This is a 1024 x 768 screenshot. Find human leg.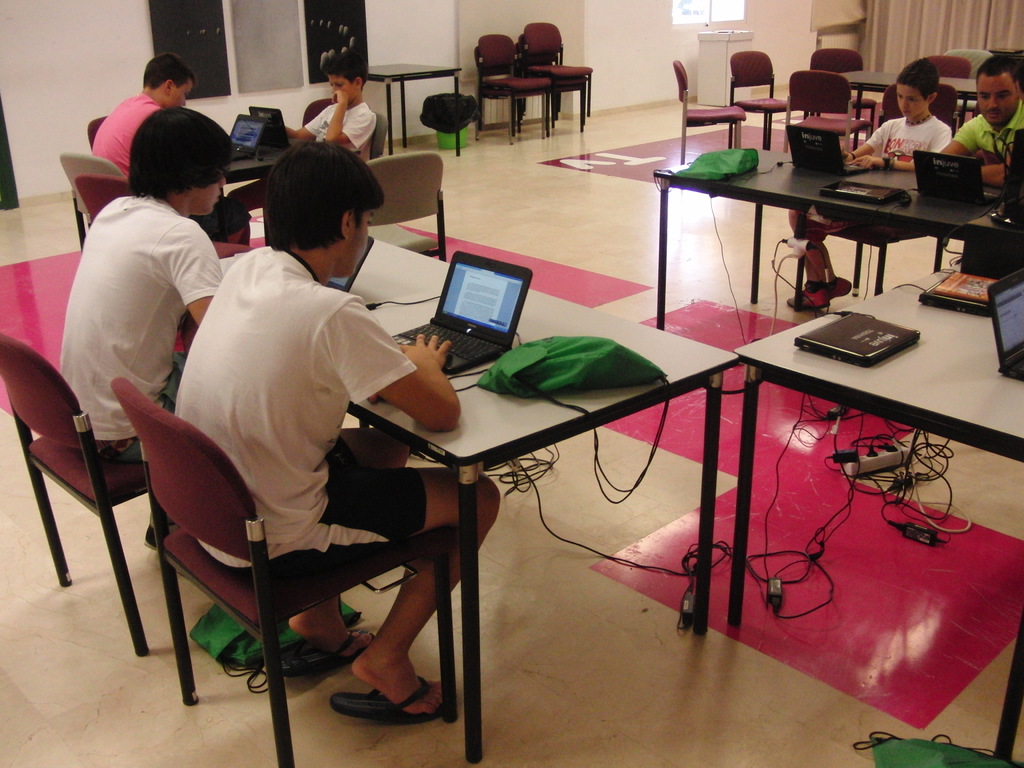
Bounding box: BBox(824, 241, 852, 296).
